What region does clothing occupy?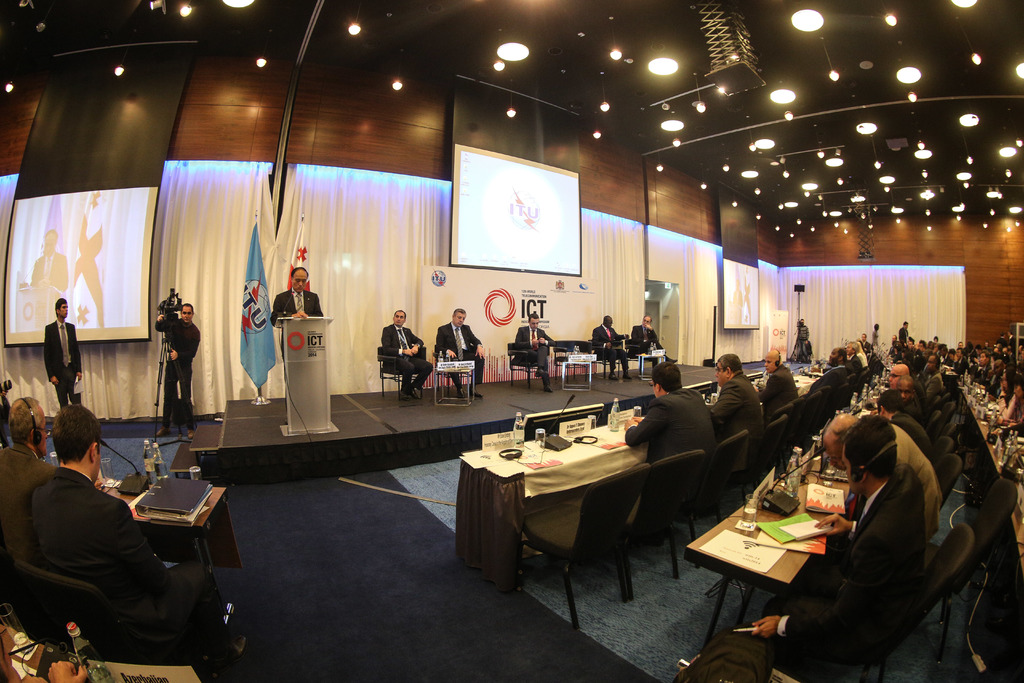
crop(154, 304, 198, 429).
